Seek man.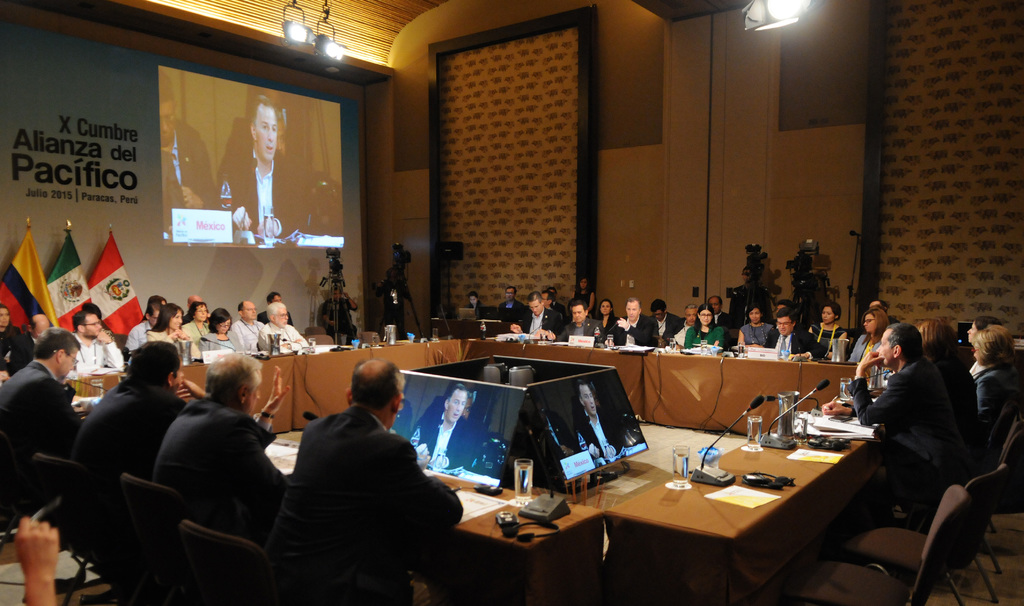
{"x1": 767, "y1": 305, "x2": 819, "y2": 356}.
